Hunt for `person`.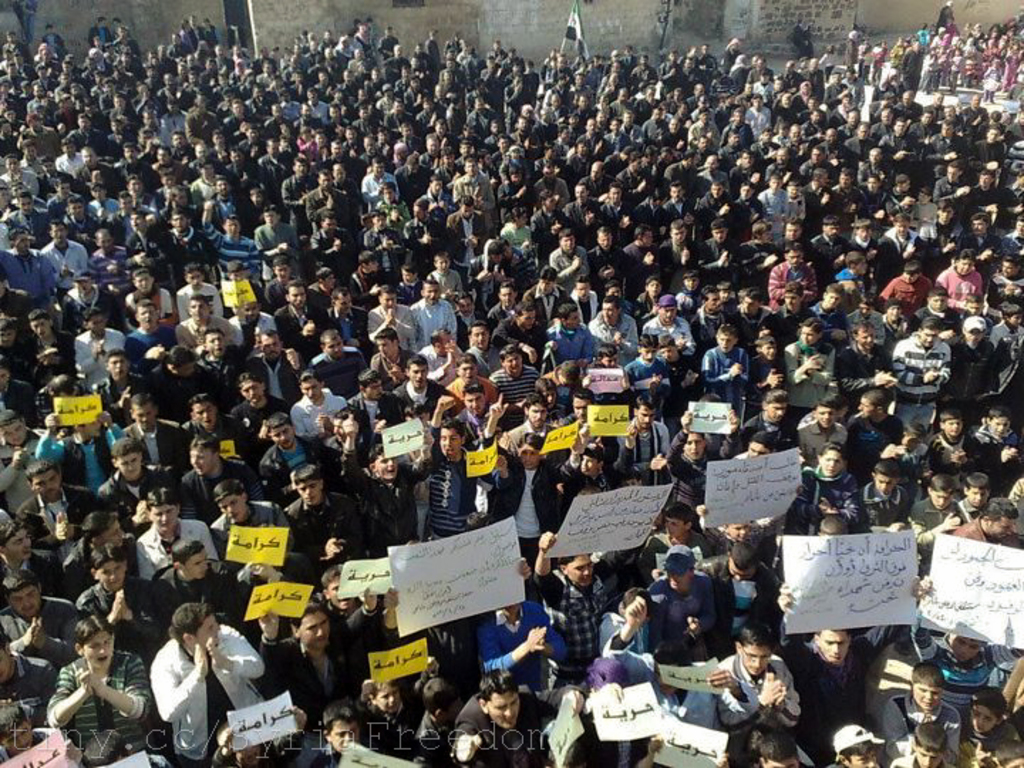
Hunted down at 532 529 637 666.
